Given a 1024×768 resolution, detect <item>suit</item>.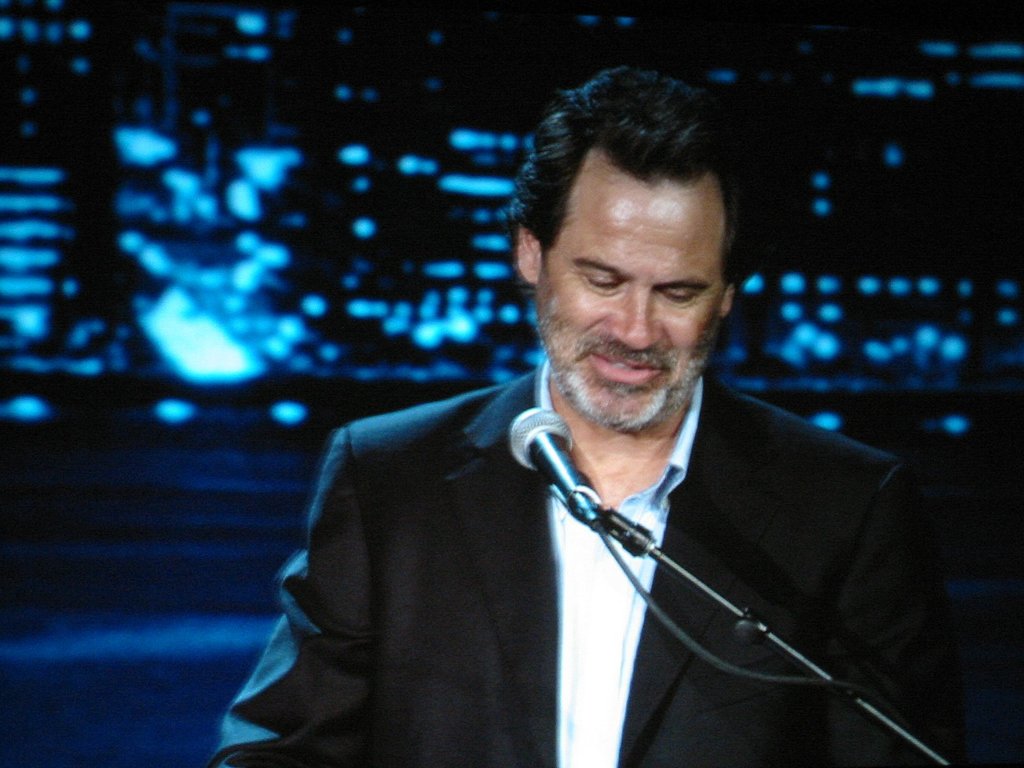
[x1=256, y1=304, x2=929, y2=759].
